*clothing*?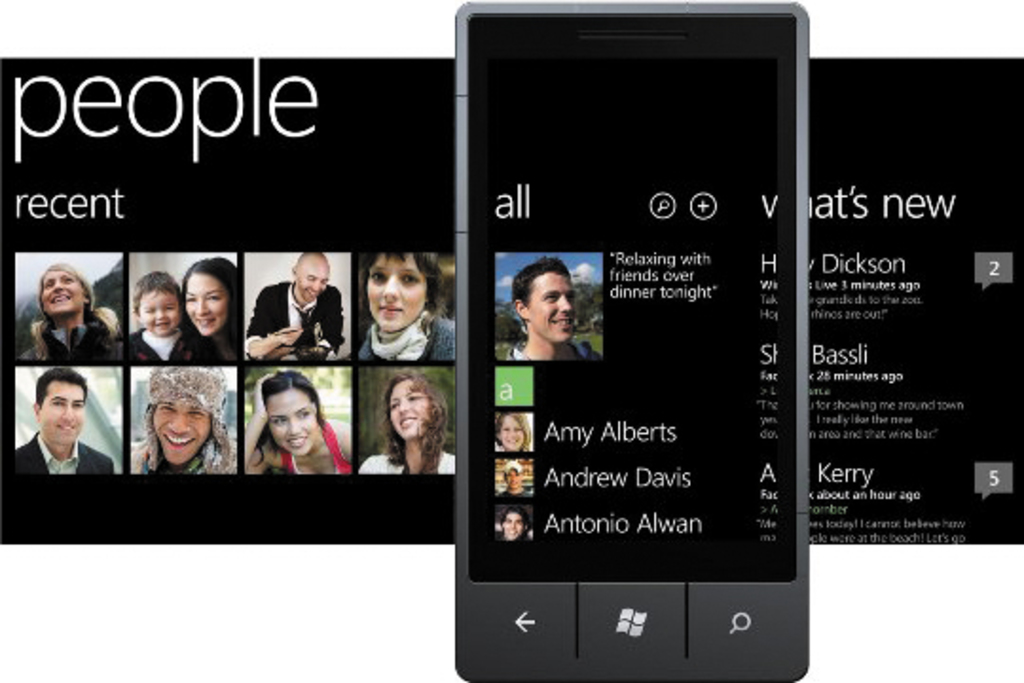
(left=133, top=446, right=235, bottom=474)
